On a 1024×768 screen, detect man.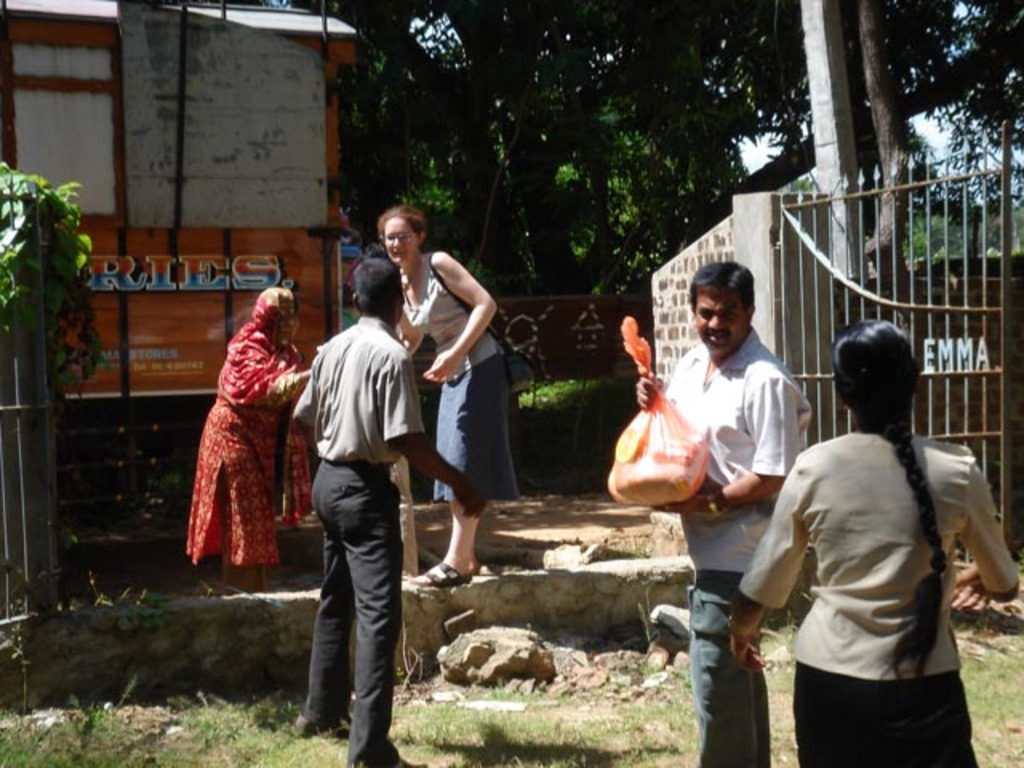
detection(294, 259, 488, 766).
